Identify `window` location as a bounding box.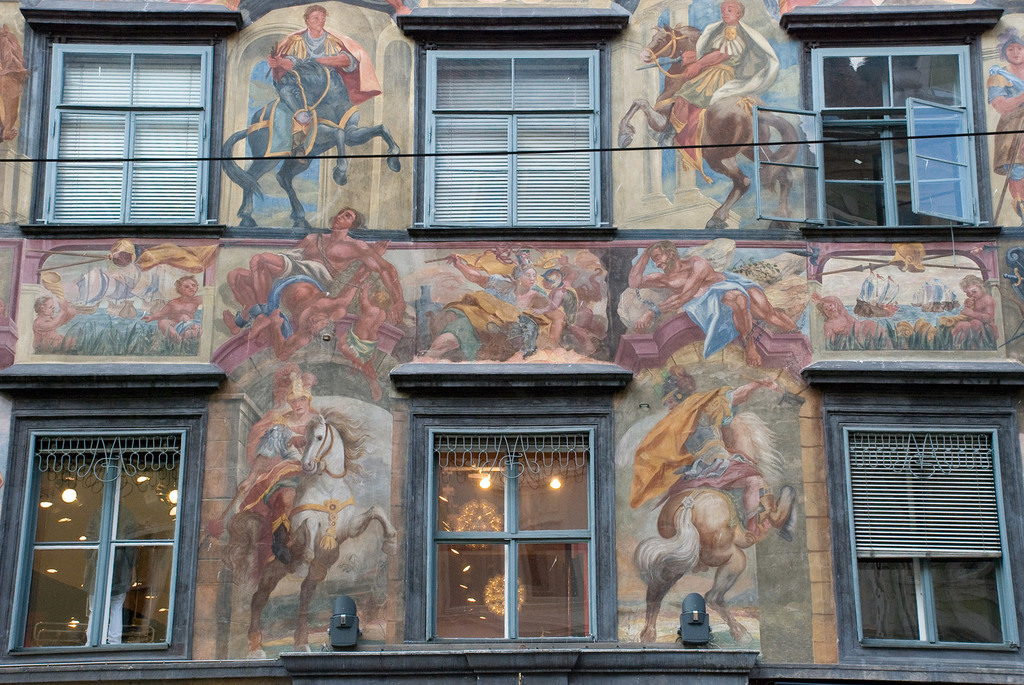
rect(432, 416, 596, 635).
